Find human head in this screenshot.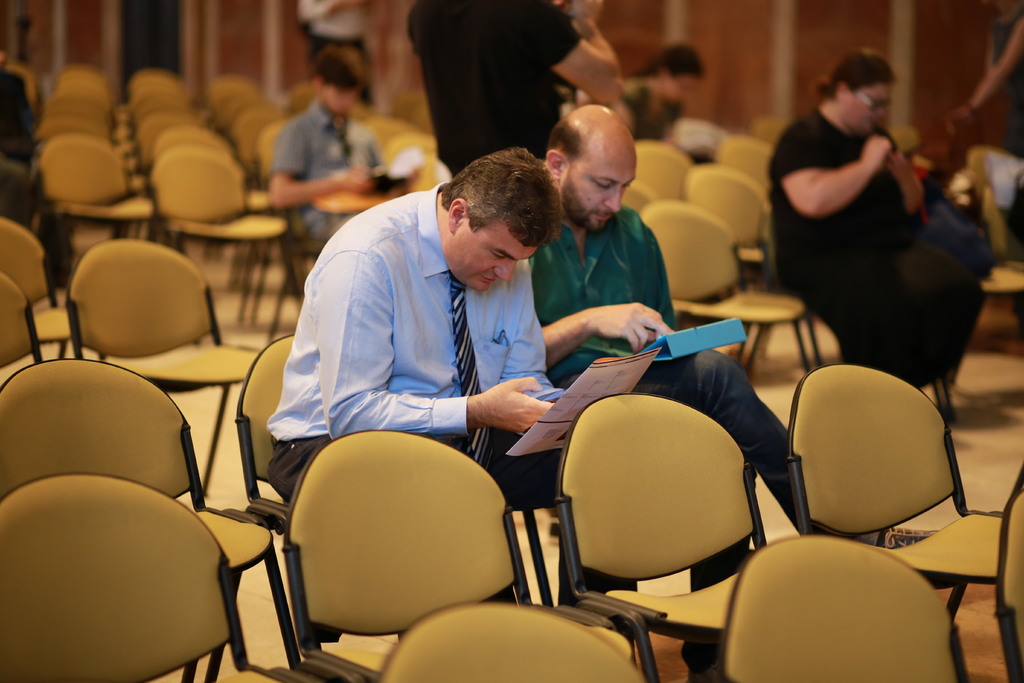
The bounding box for human head is 548, 103, 636, 229.
